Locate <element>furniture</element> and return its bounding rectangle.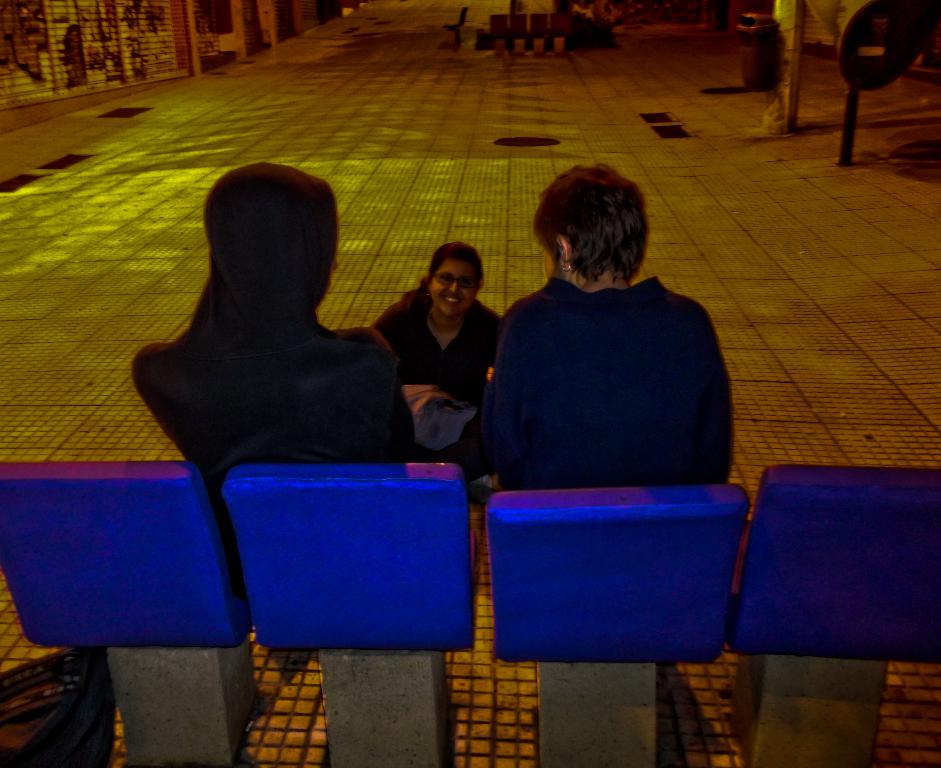
483:489:750:767.
